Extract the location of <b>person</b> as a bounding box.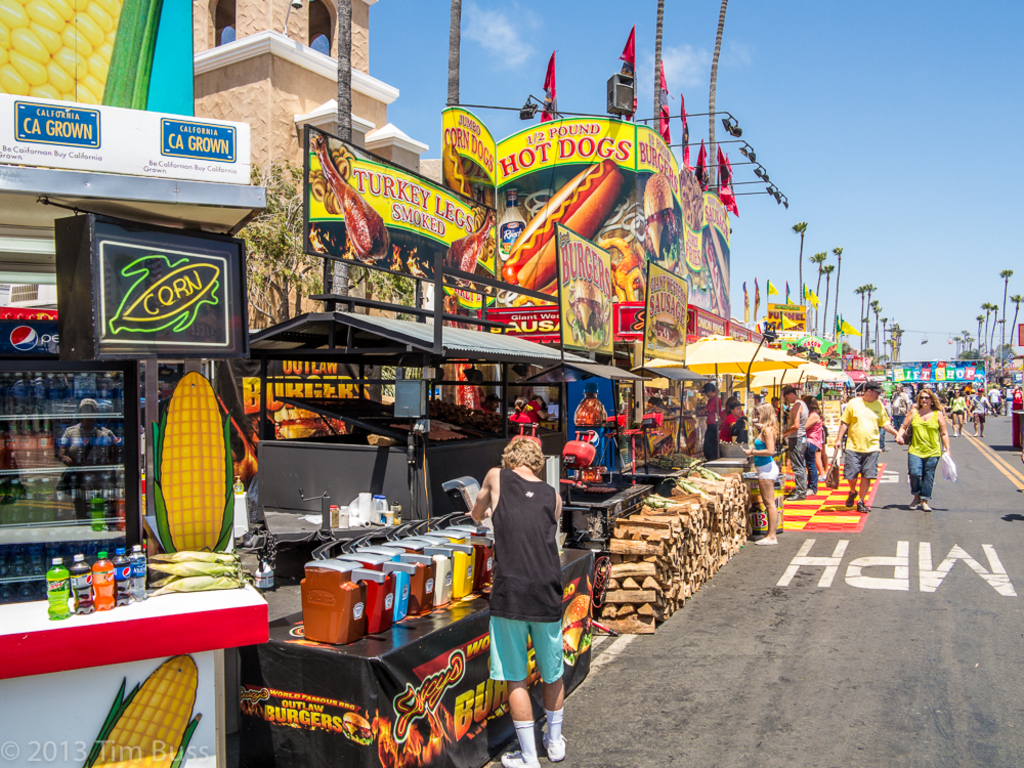
pyautogui.locateOnScreen(465, 435, 566, 767).
